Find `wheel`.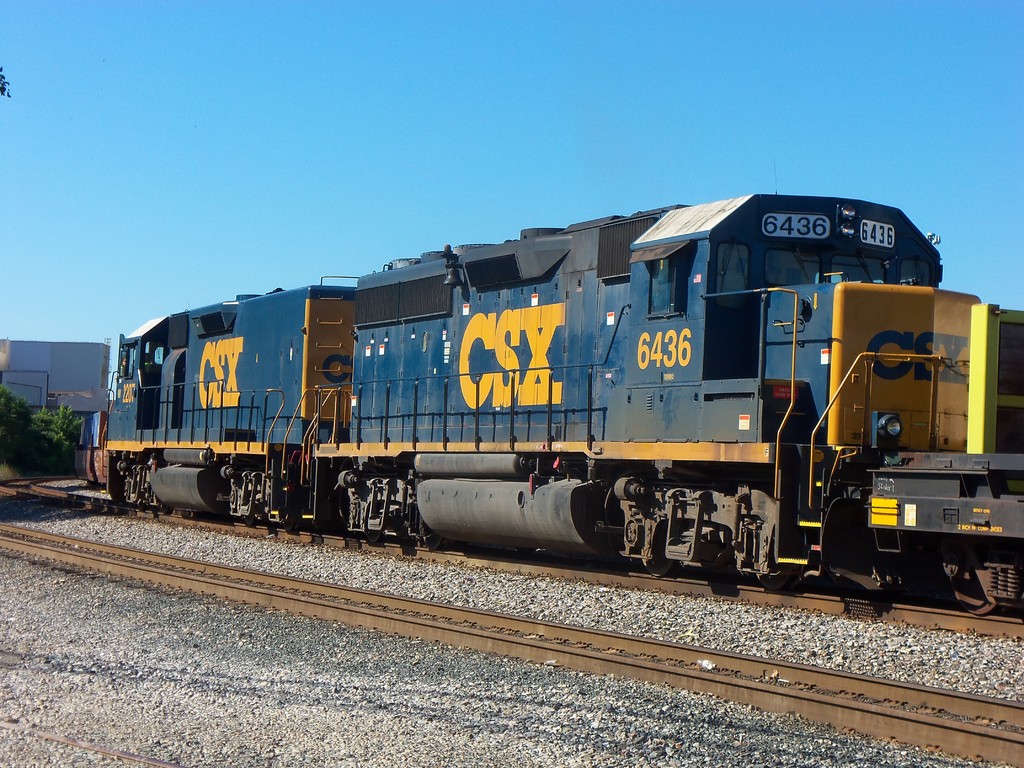
953, 556, 994, 617.
